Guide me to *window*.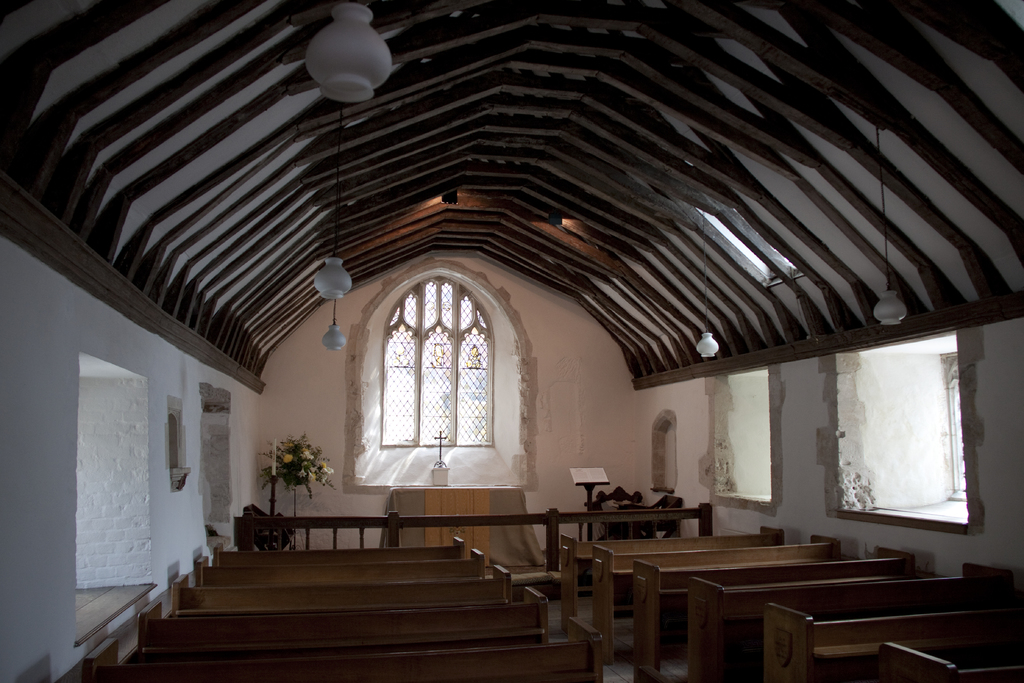
Guidance: {"x1": 706, "y1": 367, "x2": 776, "y2": 504}.
